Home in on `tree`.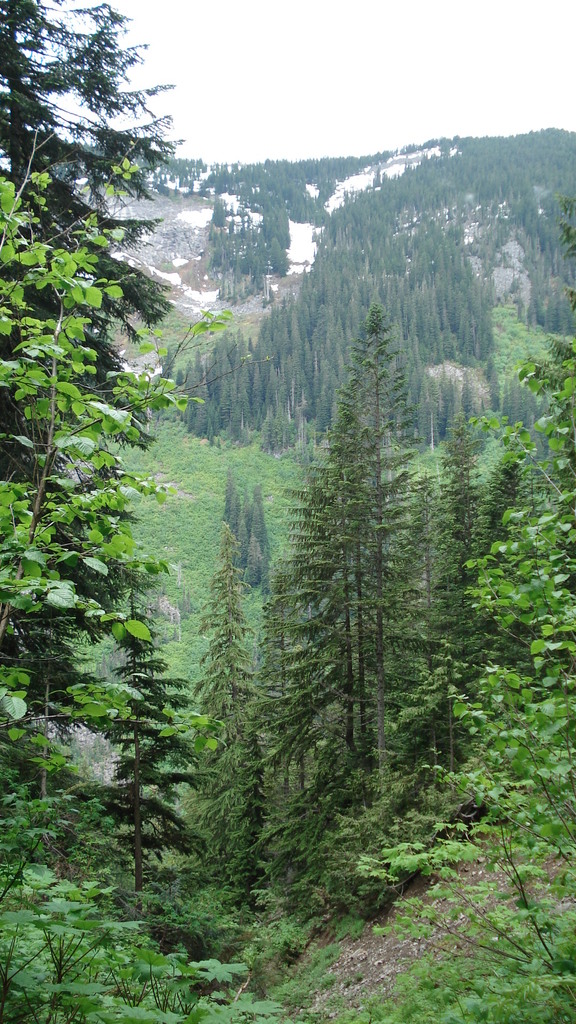
Homed in at <bbox>186, 519, 259, 902</bbox>.
